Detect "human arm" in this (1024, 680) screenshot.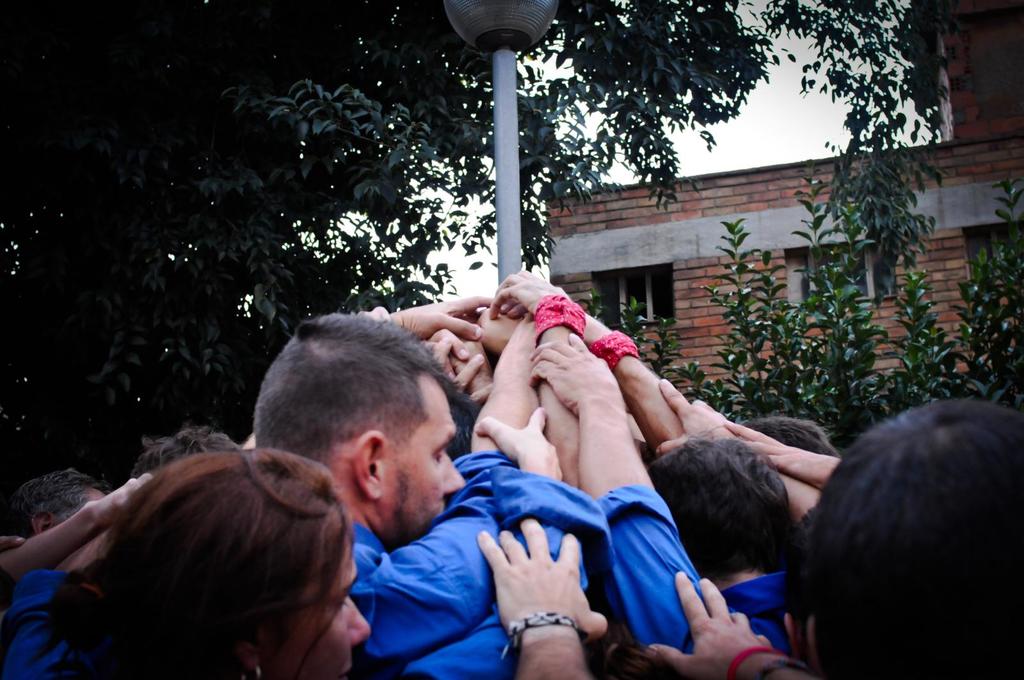
Detection: [0,471,154,569].
